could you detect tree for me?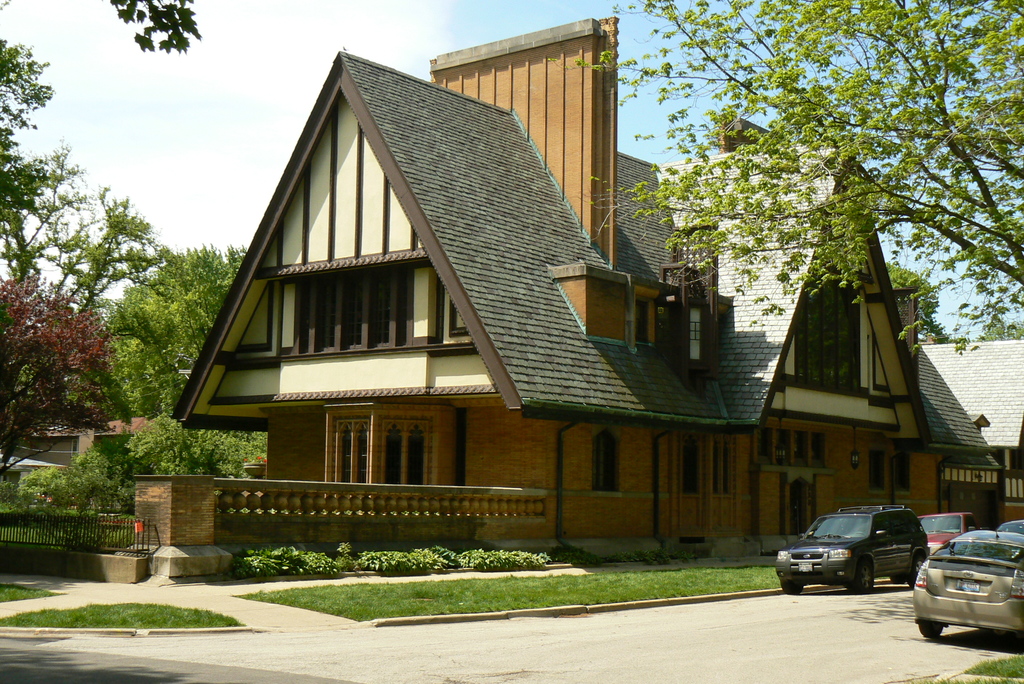
Detection result: box=[0, 132, 89, 275].
